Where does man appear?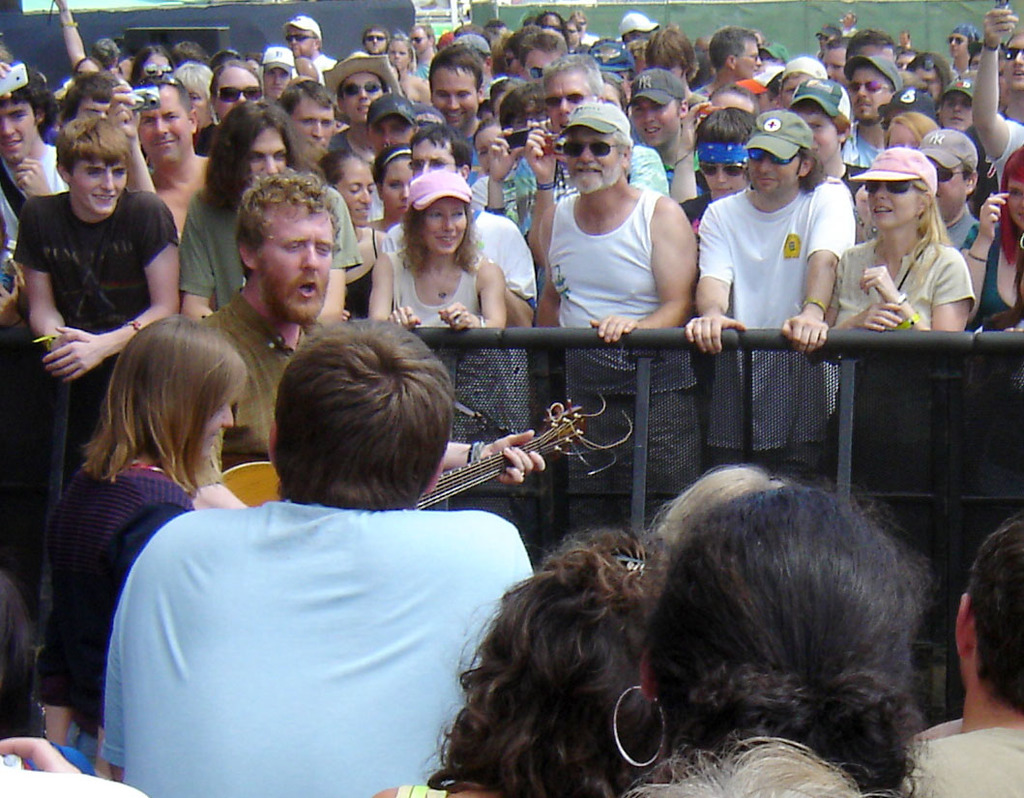
Appears at [259,43,296,106].
